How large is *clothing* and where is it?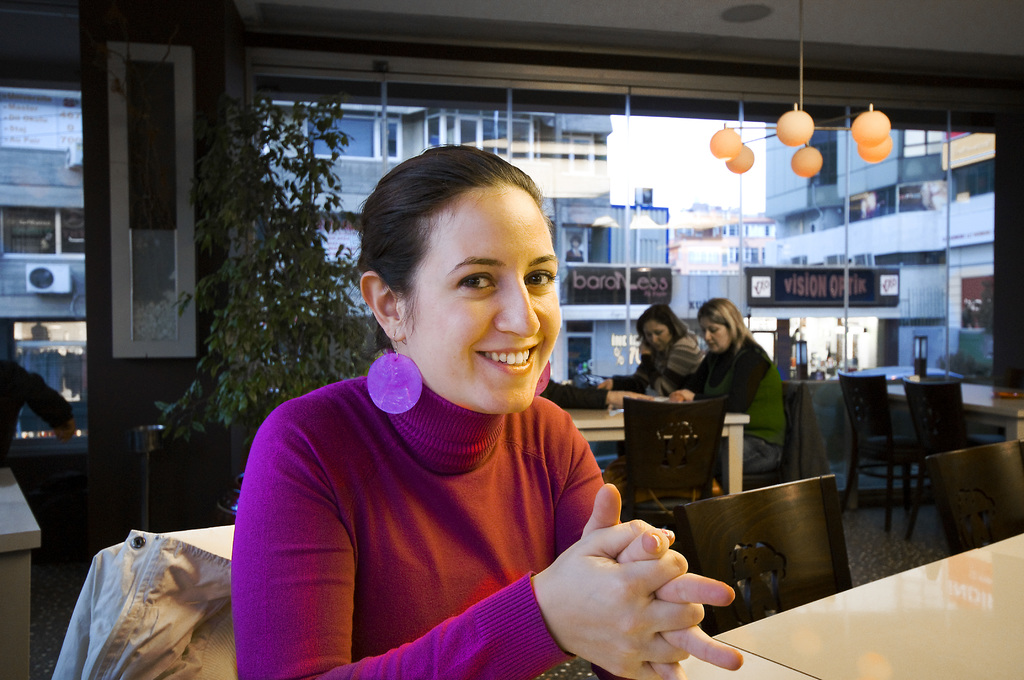
Bounding box: detection(233, 361, 625, 679).
